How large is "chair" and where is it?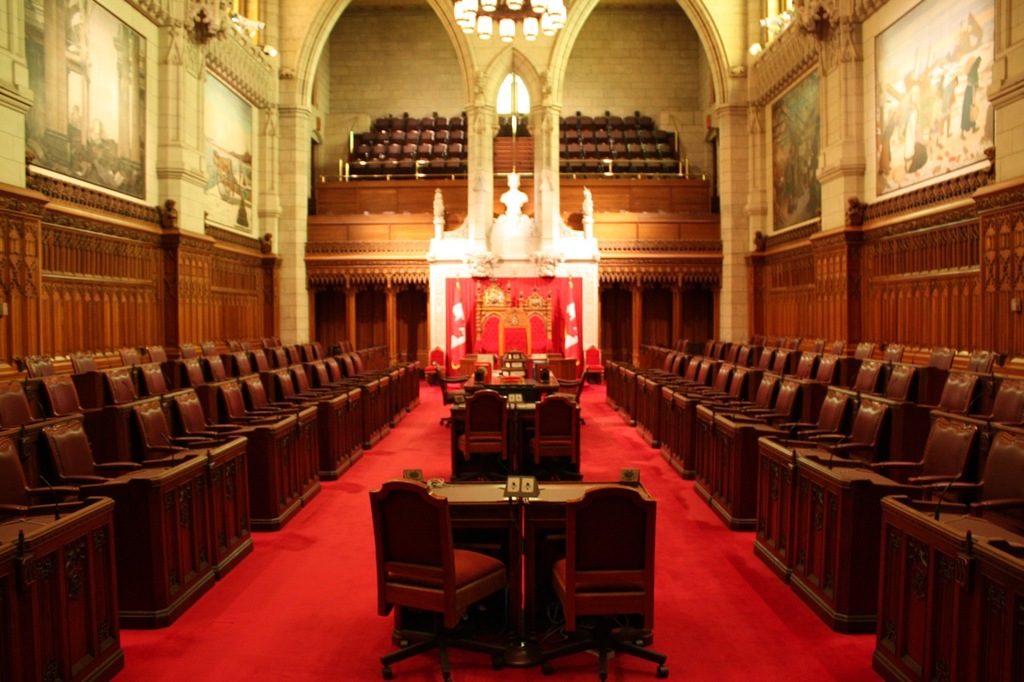
Bounding box: <bbox>22, 350, 62, 390</bbox>.
